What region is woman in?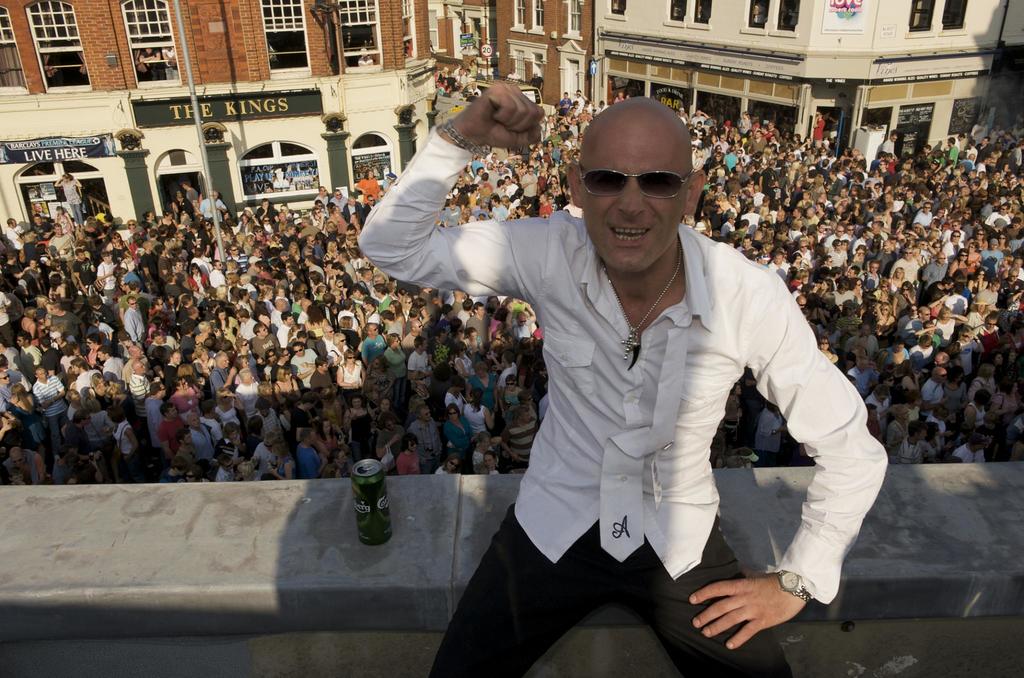
5, 384, 43, 444.
